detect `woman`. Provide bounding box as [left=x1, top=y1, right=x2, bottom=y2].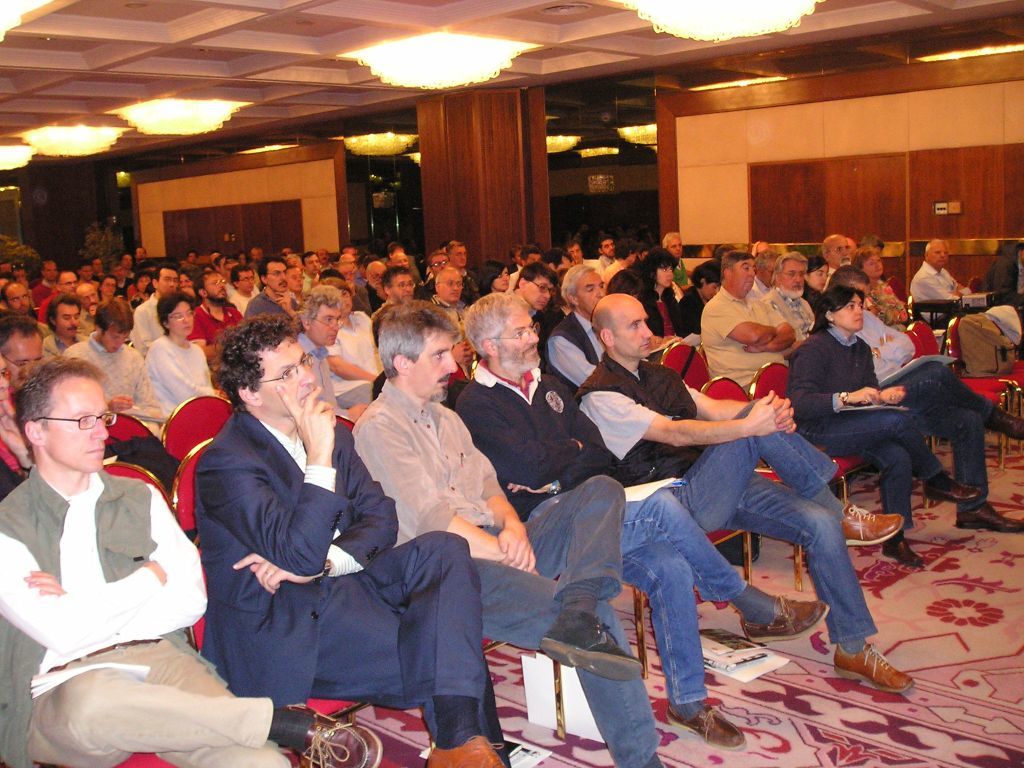
[left=802, top=254, right=836, bottom=331].
